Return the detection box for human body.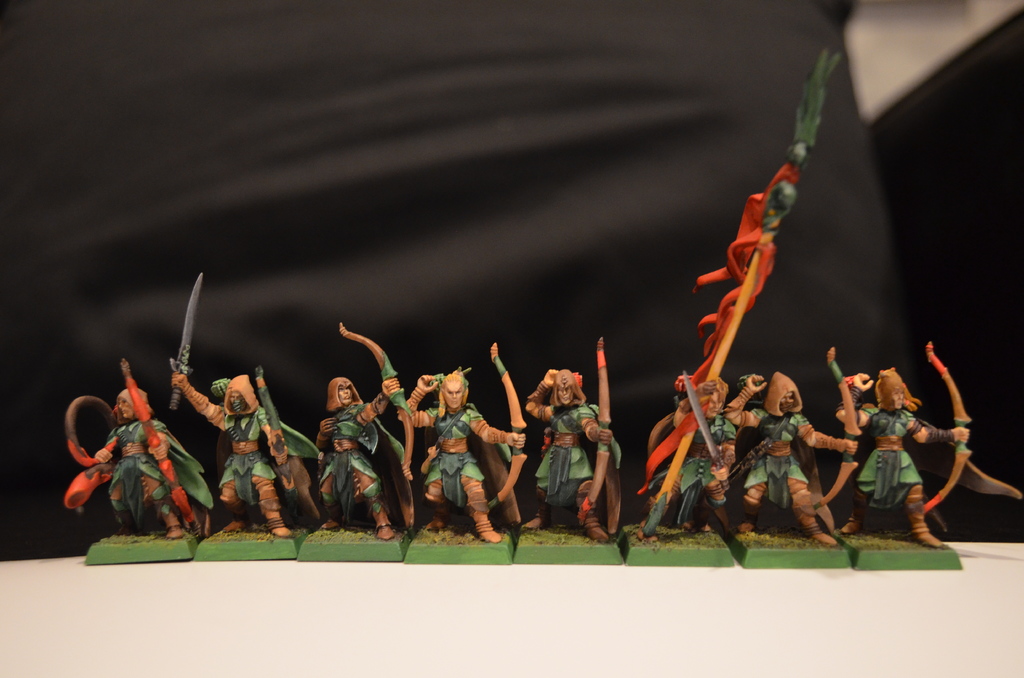
x1=643 y1=369 x2=730 y2=540.
